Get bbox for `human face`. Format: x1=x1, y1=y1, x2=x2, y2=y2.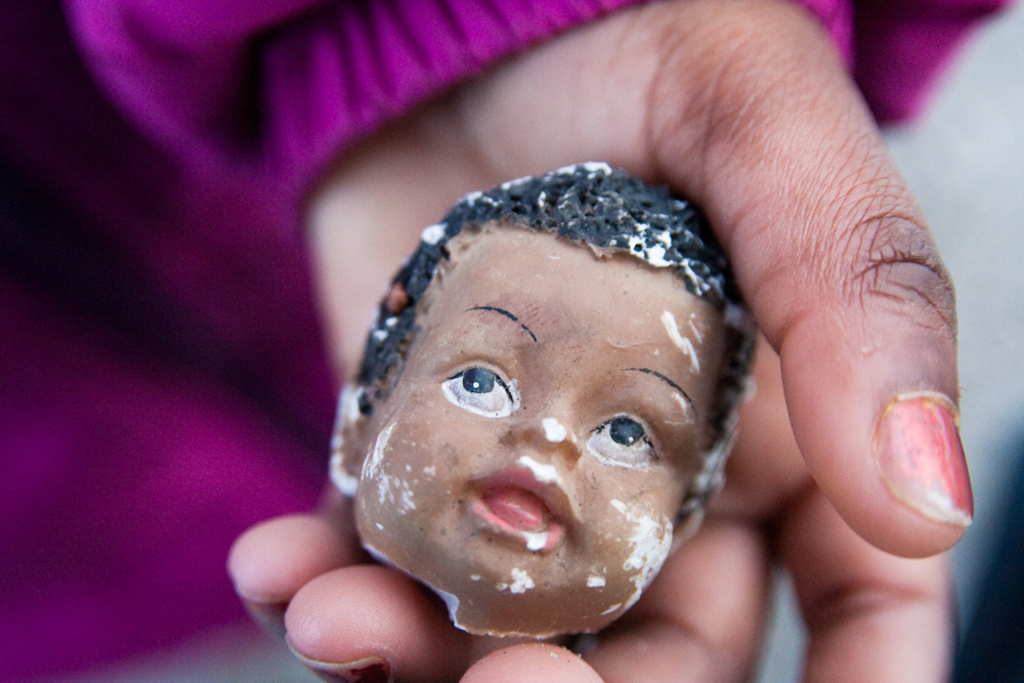
x1=361, y1=249, x2=738, y2=628.
